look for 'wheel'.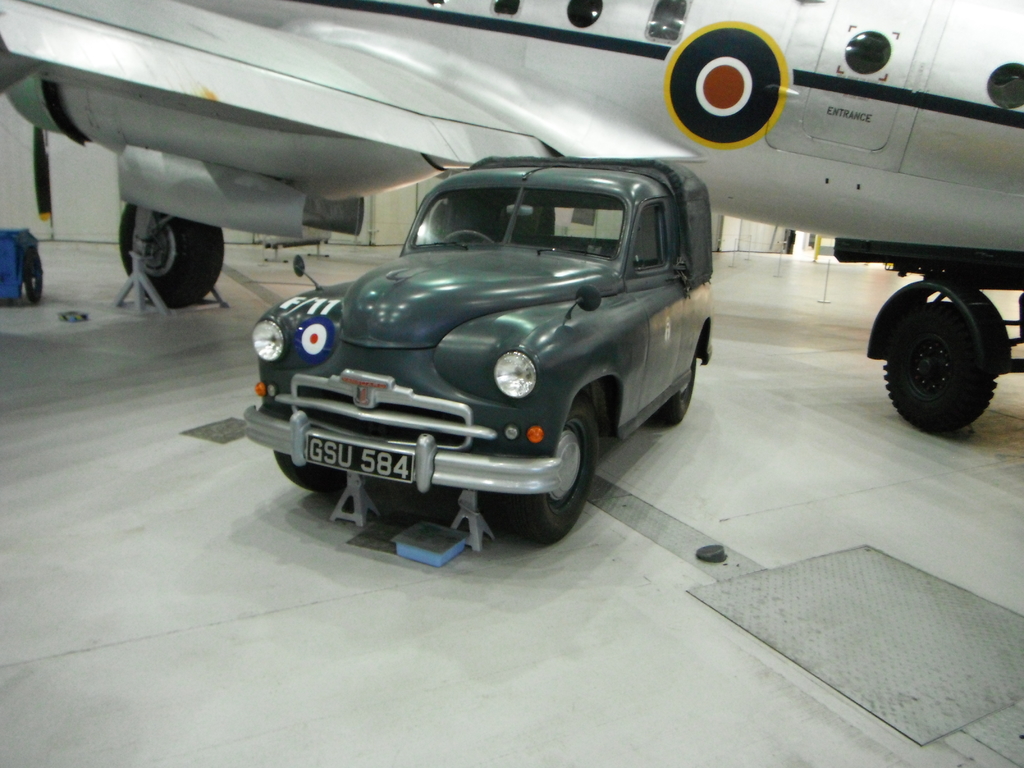
Found: <box>439,230,493,246</box>.
